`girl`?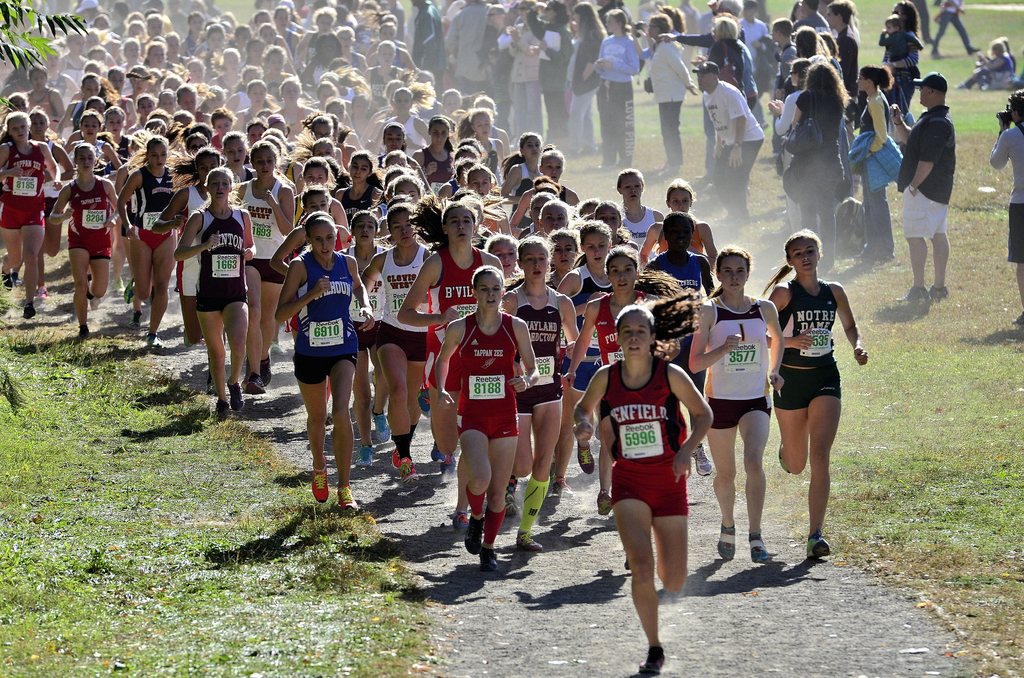
502, 231, 583, 551
